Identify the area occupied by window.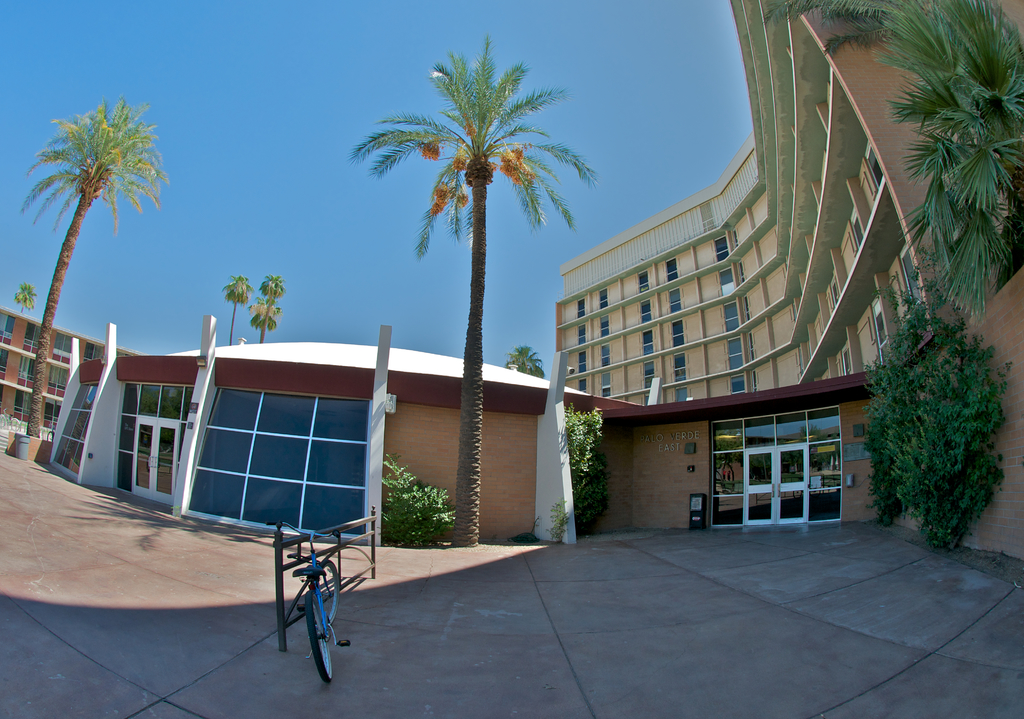
Area: BBox(722, 302, 740, 334).
